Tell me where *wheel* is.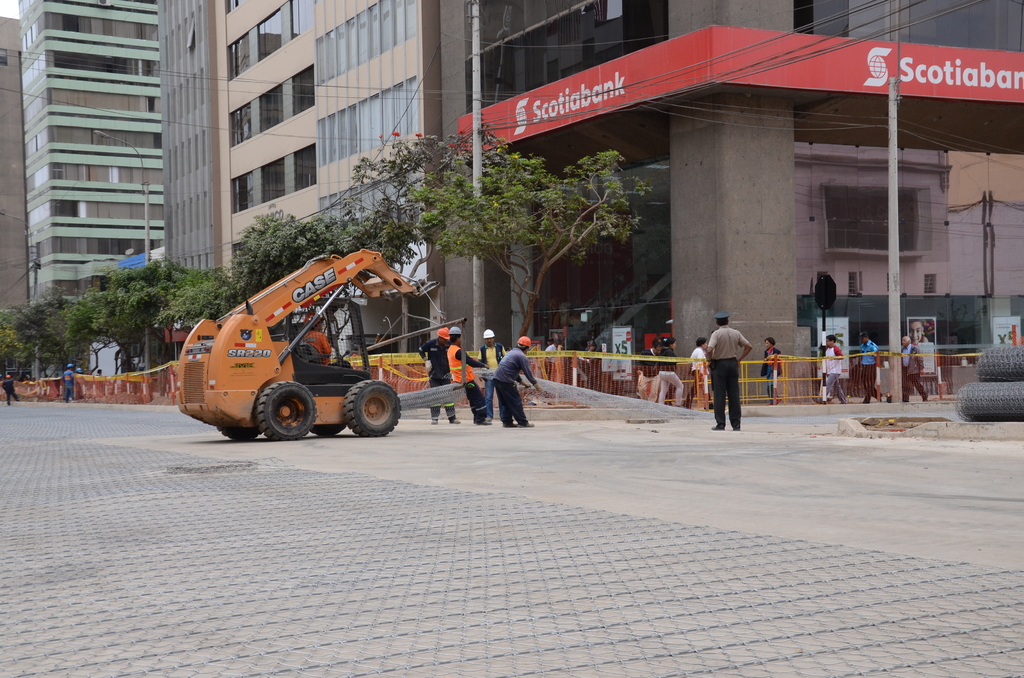
*wheel* is at {"x1": 954, "y1": 376, "x2": 1023, "y2": 427}.
